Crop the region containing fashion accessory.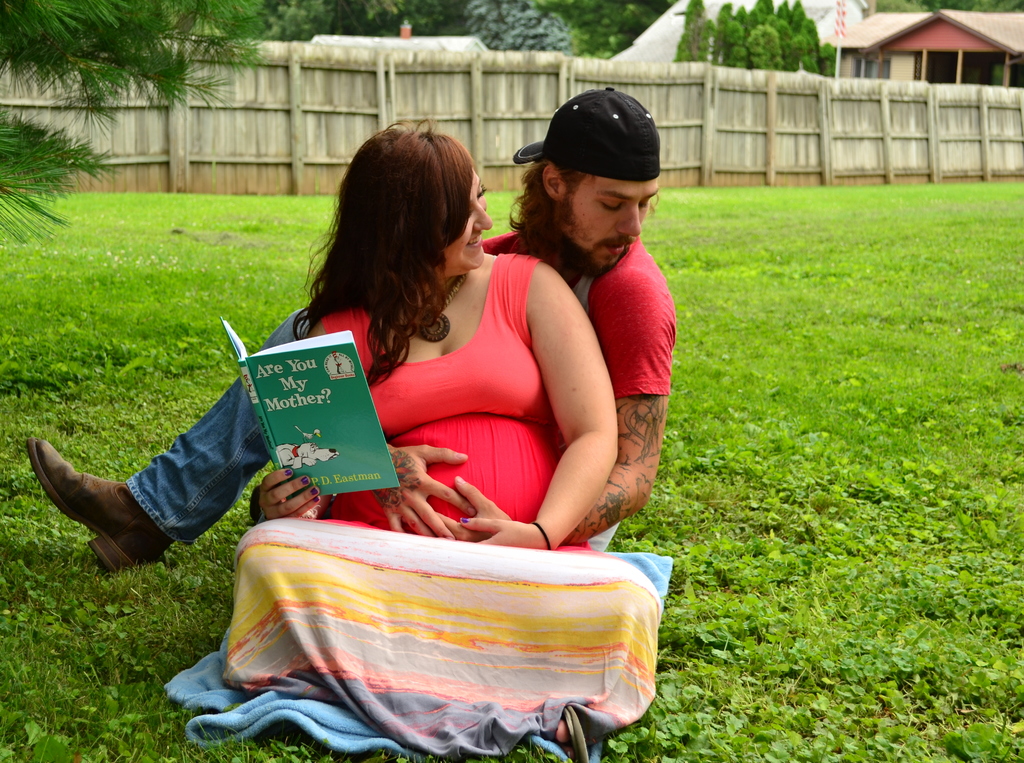
Crop region: BBox(418, 272, 469, 341).
